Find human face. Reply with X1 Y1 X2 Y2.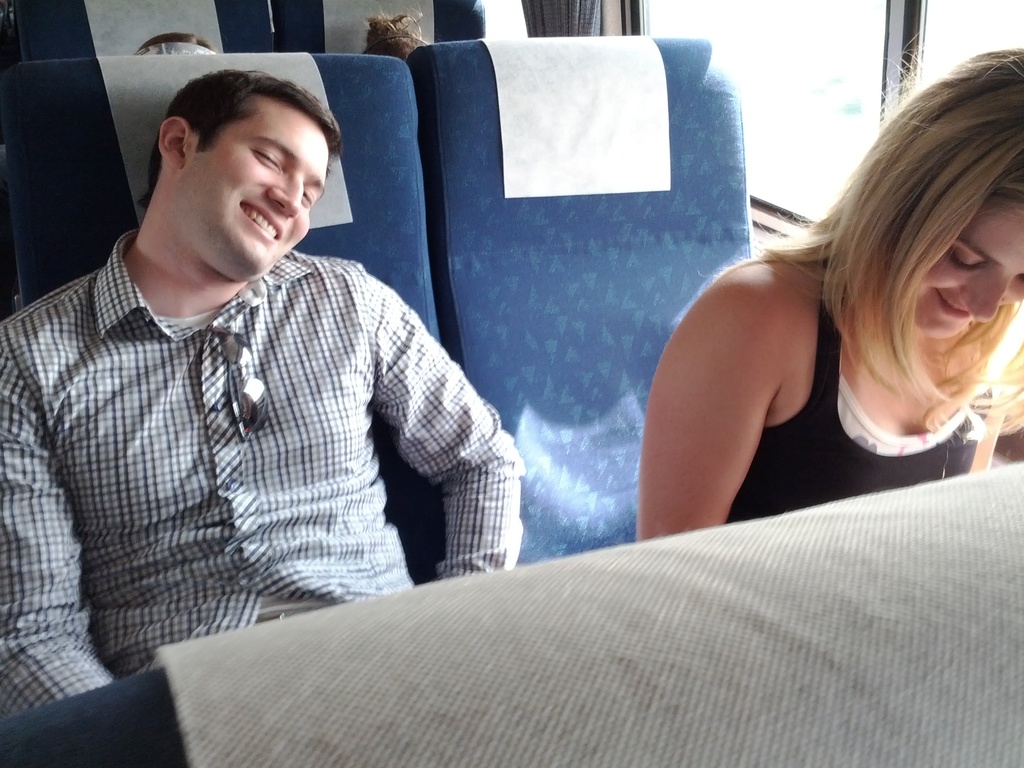
187 100 331 278.
